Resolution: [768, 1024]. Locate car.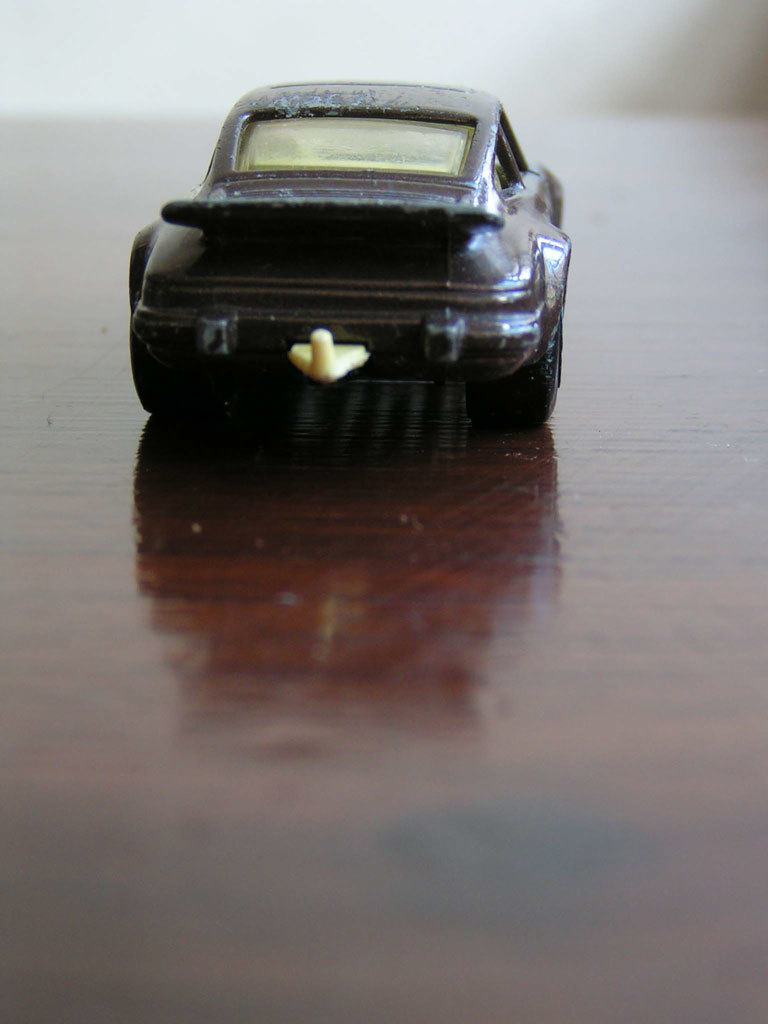
box(130, 77, 578, 426).
